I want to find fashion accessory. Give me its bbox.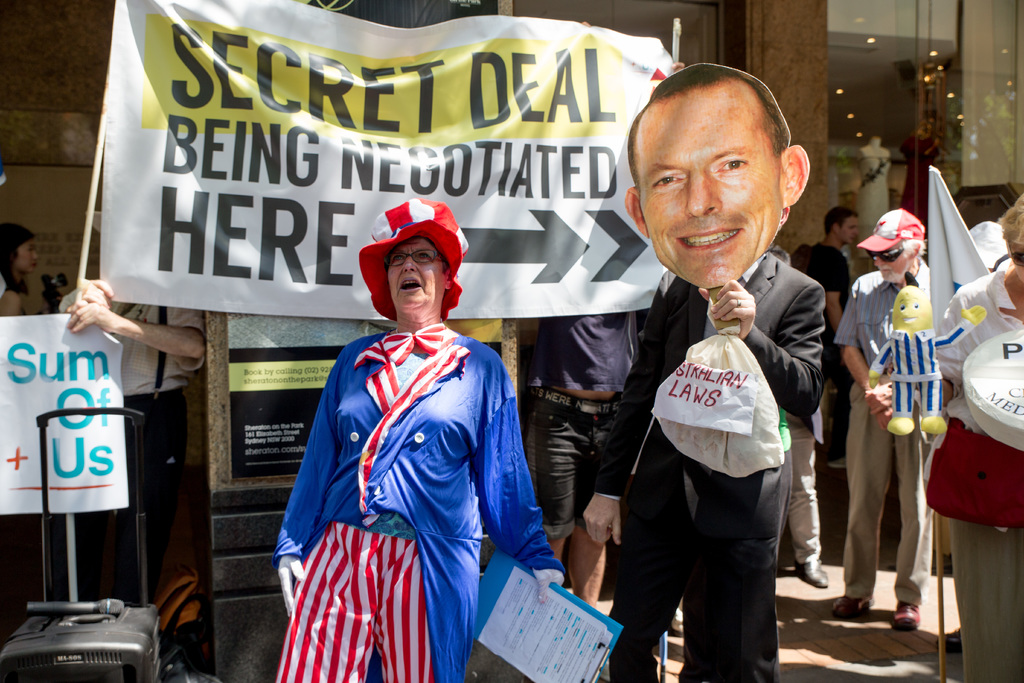
bbox=[890, 601, 921, 631].
